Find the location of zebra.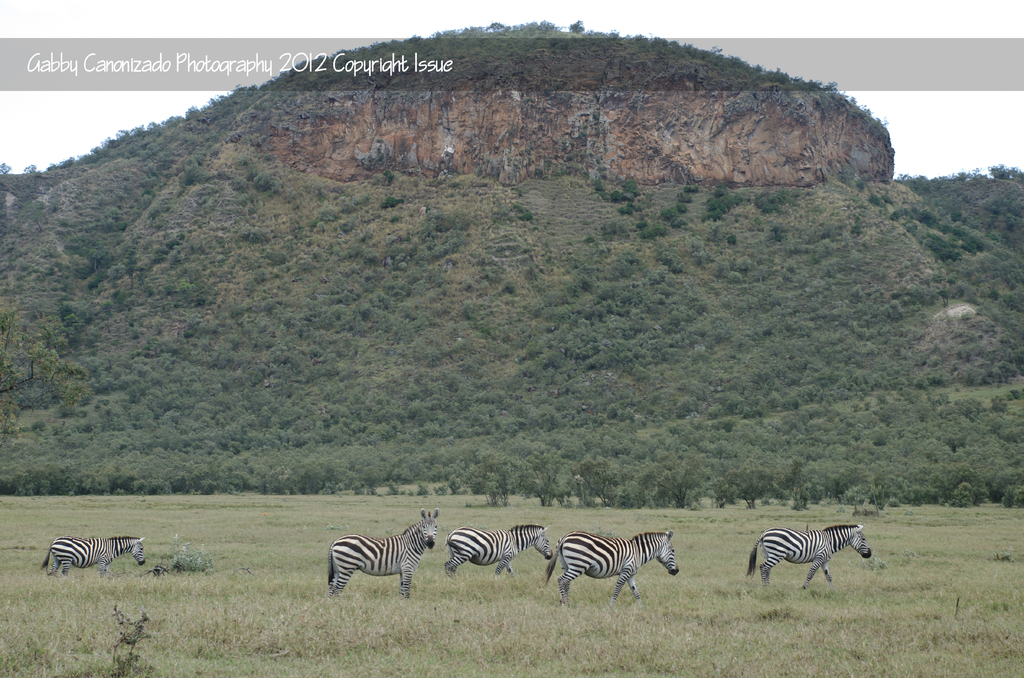
Location: box=[436, 524, 557, 576].
